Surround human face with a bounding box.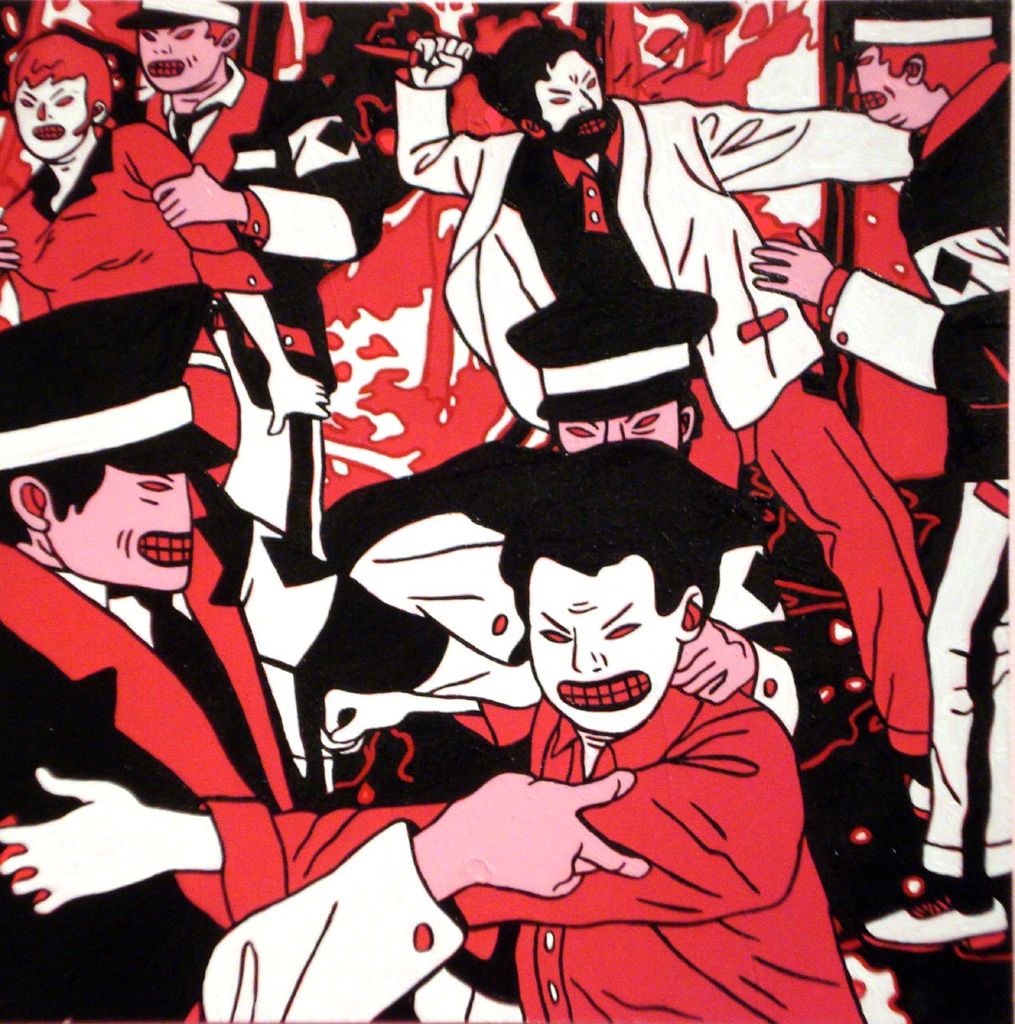
bbox(517, 564, 672, 737).
